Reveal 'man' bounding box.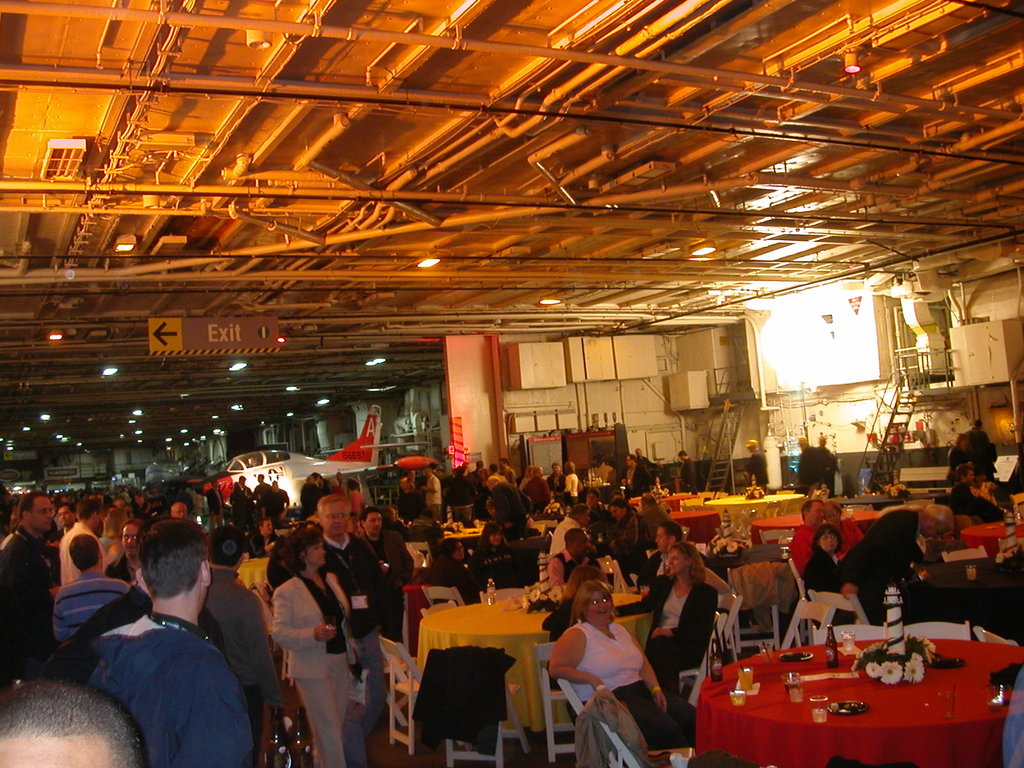
Revealed: {"left": 950, "top": 463, "right": 1004, "bottom": 524}.
